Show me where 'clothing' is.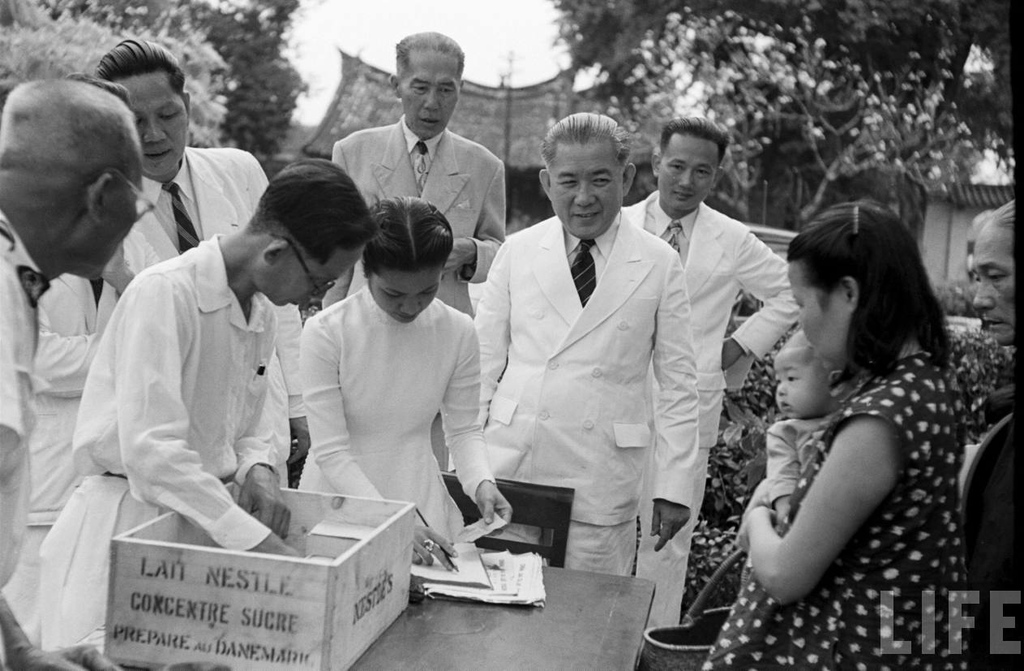
'clothing' is at [945,396,1023,670].
